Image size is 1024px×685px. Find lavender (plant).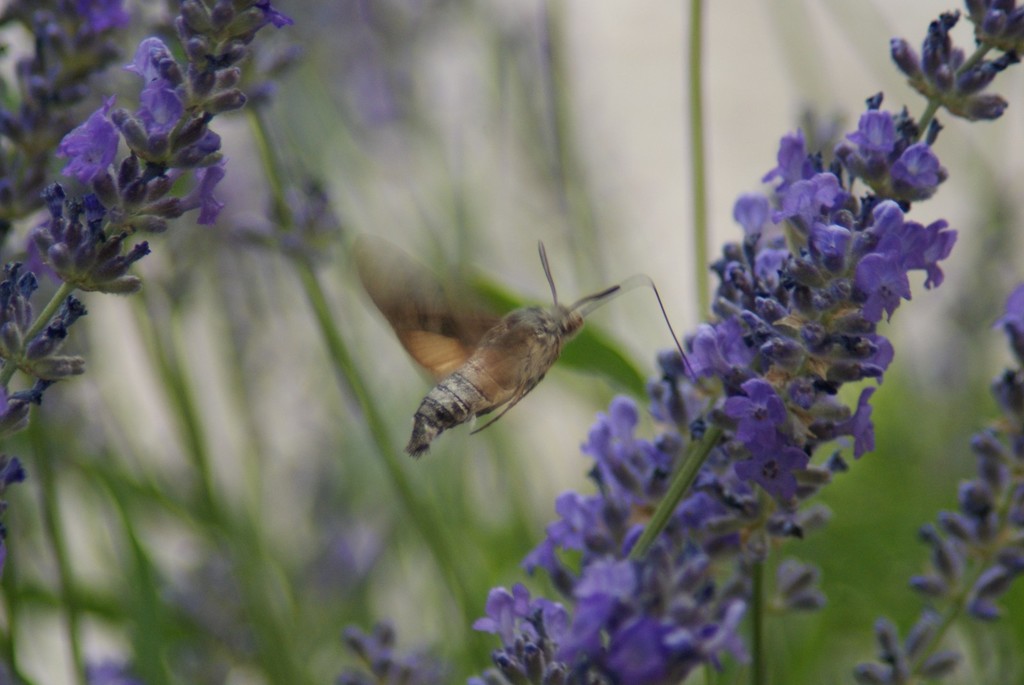
[x1=458, y1=0, x2=1023, y2=684].
